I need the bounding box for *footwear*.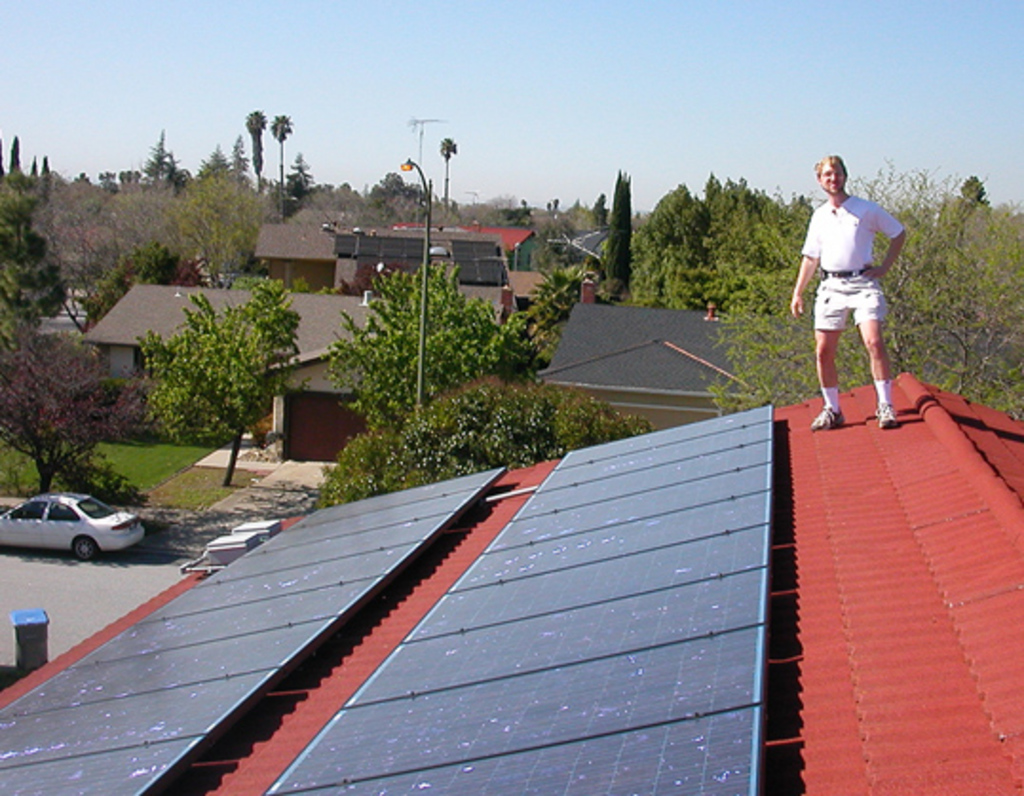
Here it is: 880 403 904 431.
